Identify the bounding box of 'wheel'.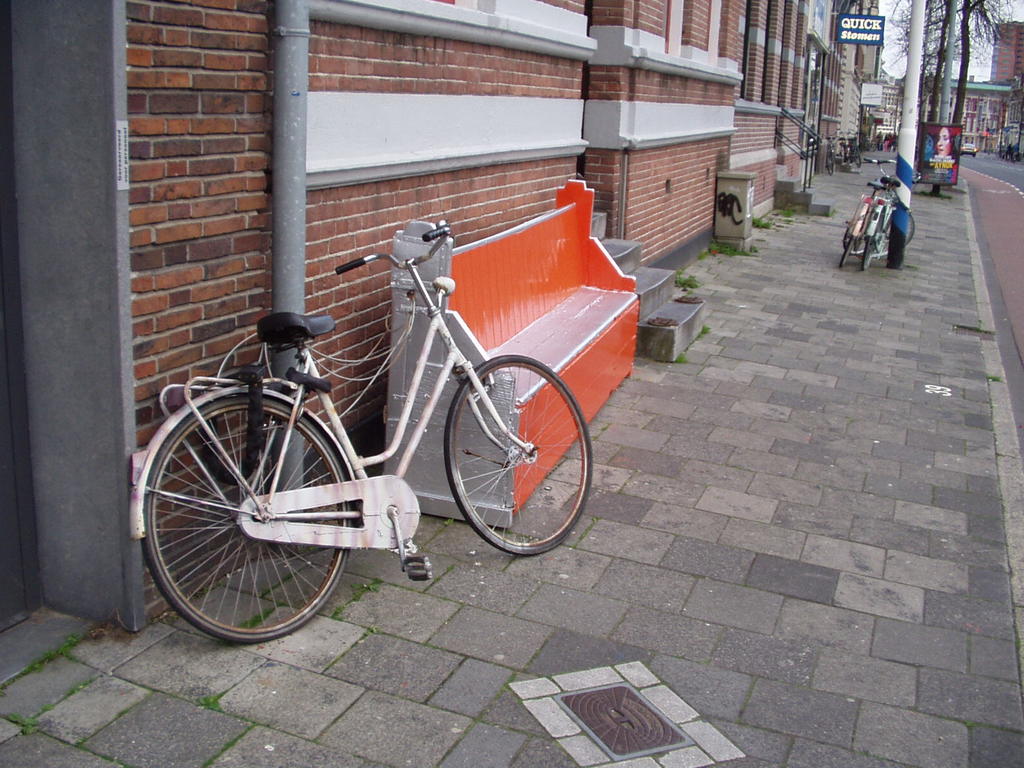
842/225/865/256.
